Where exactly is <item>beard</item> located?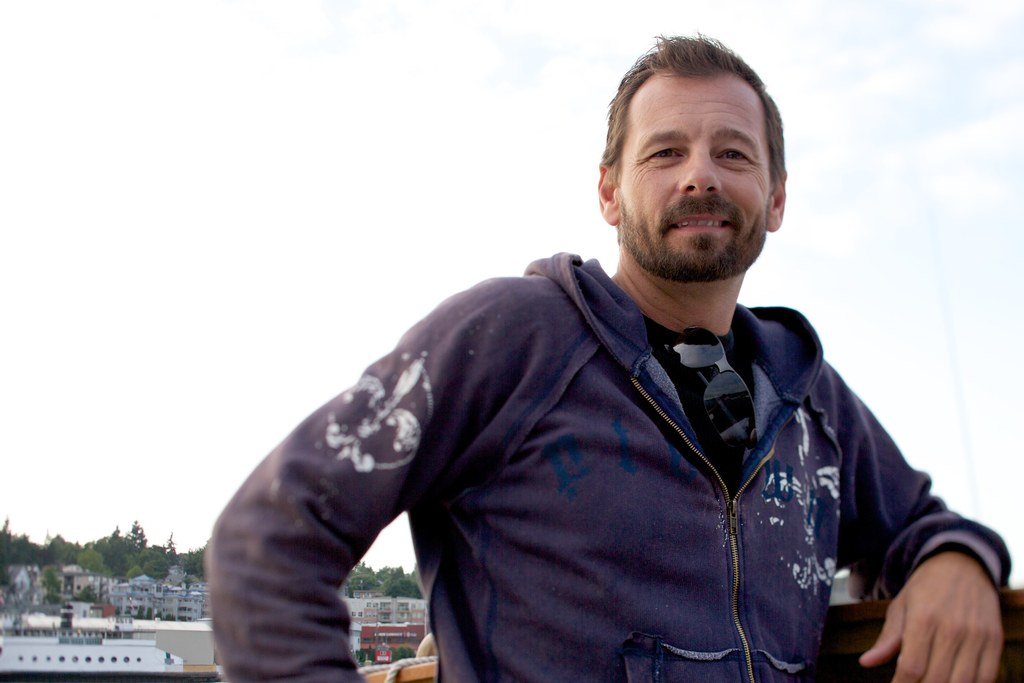
Its bounding box is pyautogui.locateOnScreen(613, 193, 769, 283).
